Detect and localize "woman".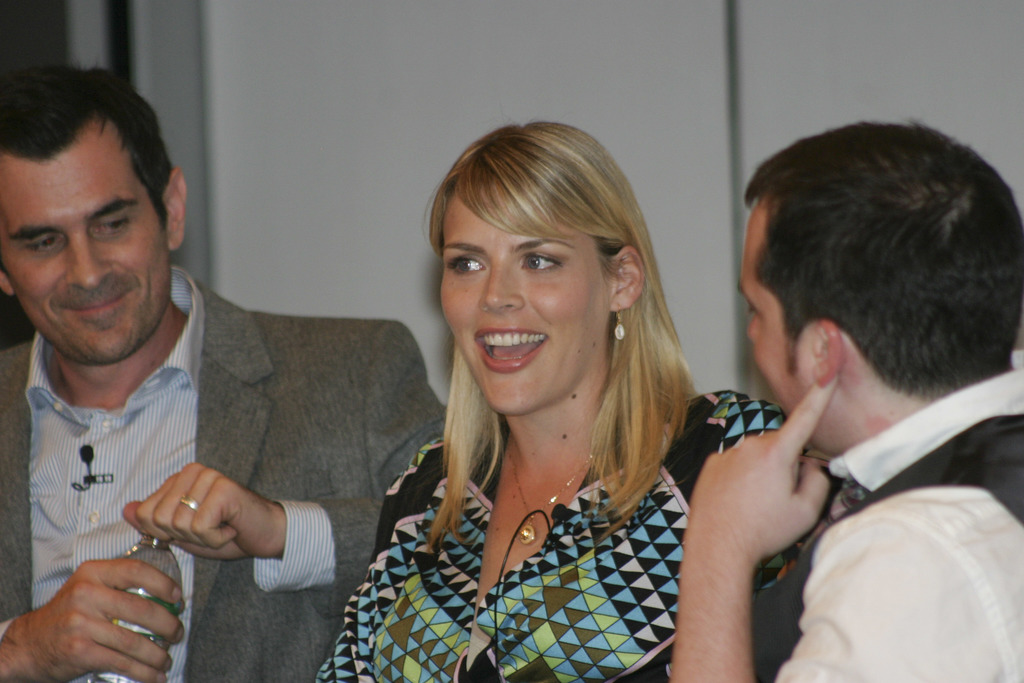
Localized at <region>323, 124, 769, 682</region>.
